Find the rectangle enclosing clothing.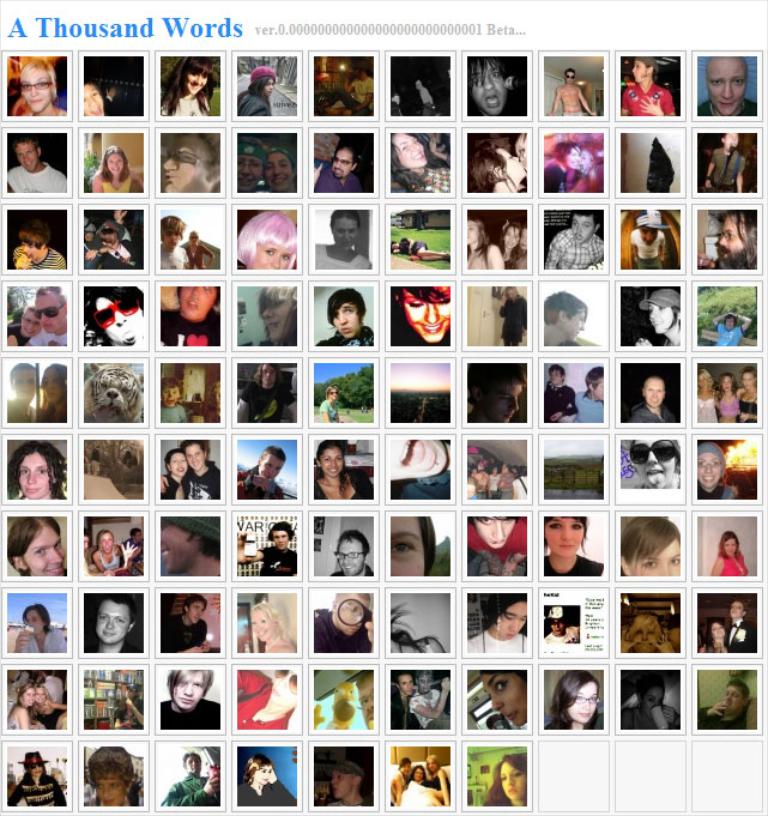
select_region(162, 776, 219, 808).
